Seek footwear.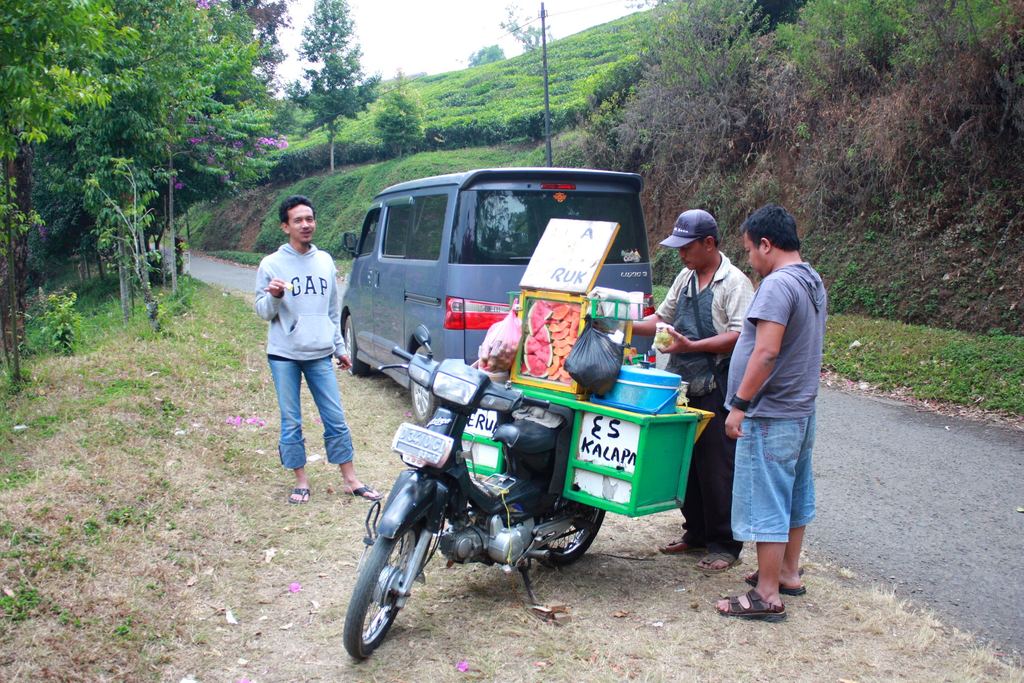
(left=744, top=571, right=806, bottom=600).
